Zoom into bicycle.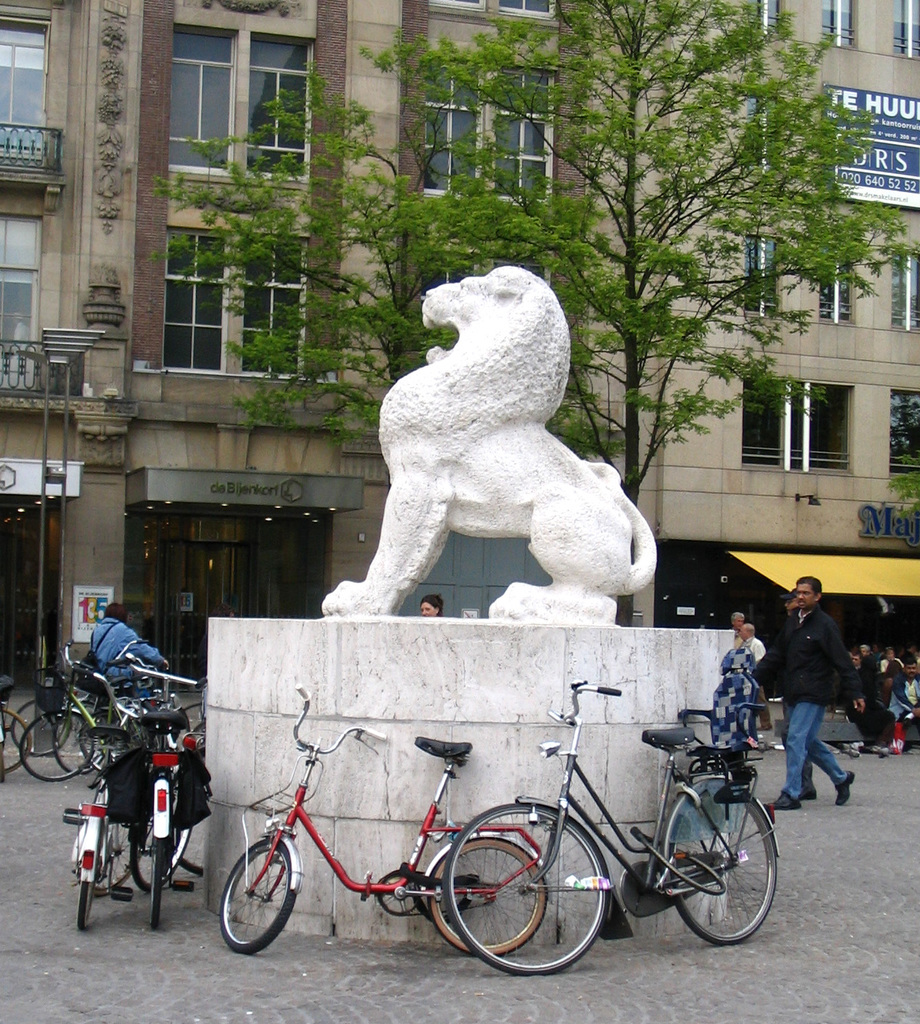
Zoom target: left=442, top=676, right=776, bottom=974.
